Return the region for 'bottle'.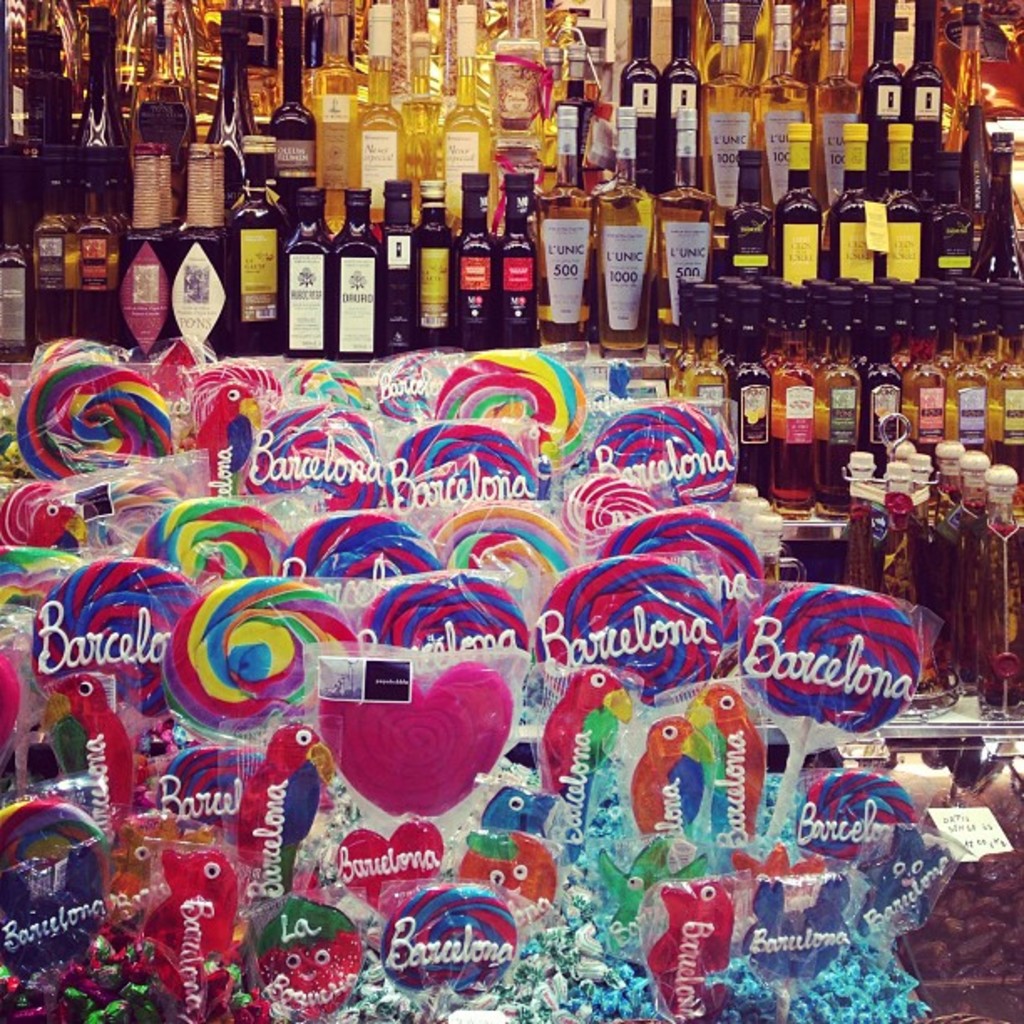
[768,316,827,502].
